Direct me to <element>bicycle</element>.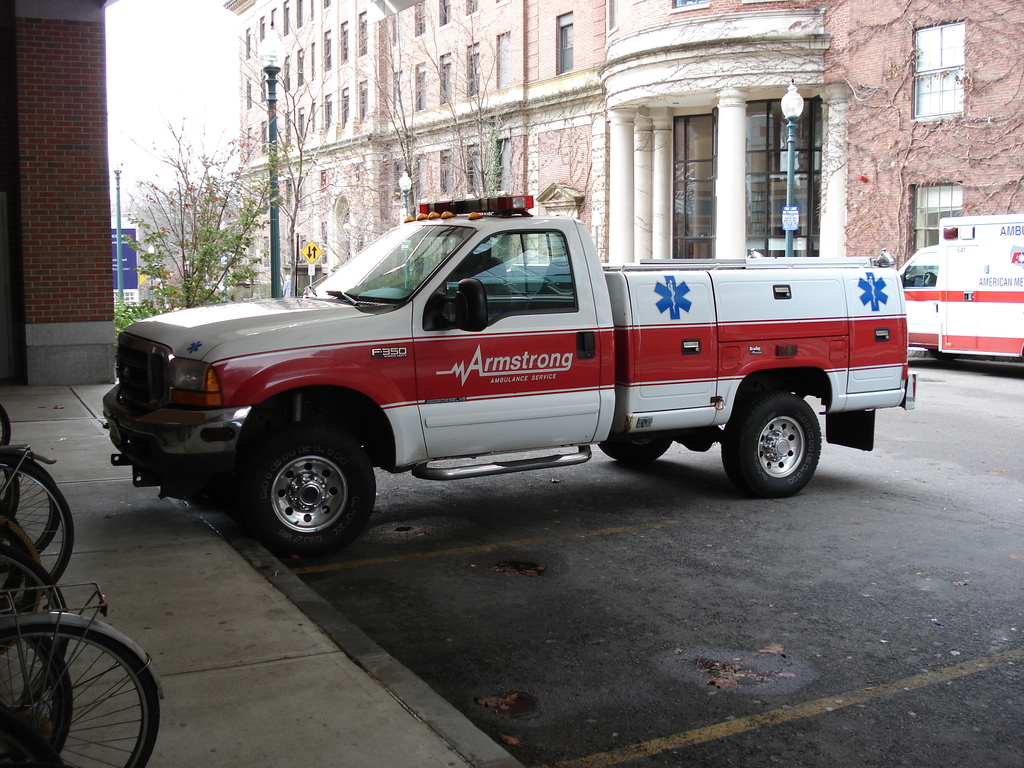
Direction: detection(0, 446, 77, 593).
